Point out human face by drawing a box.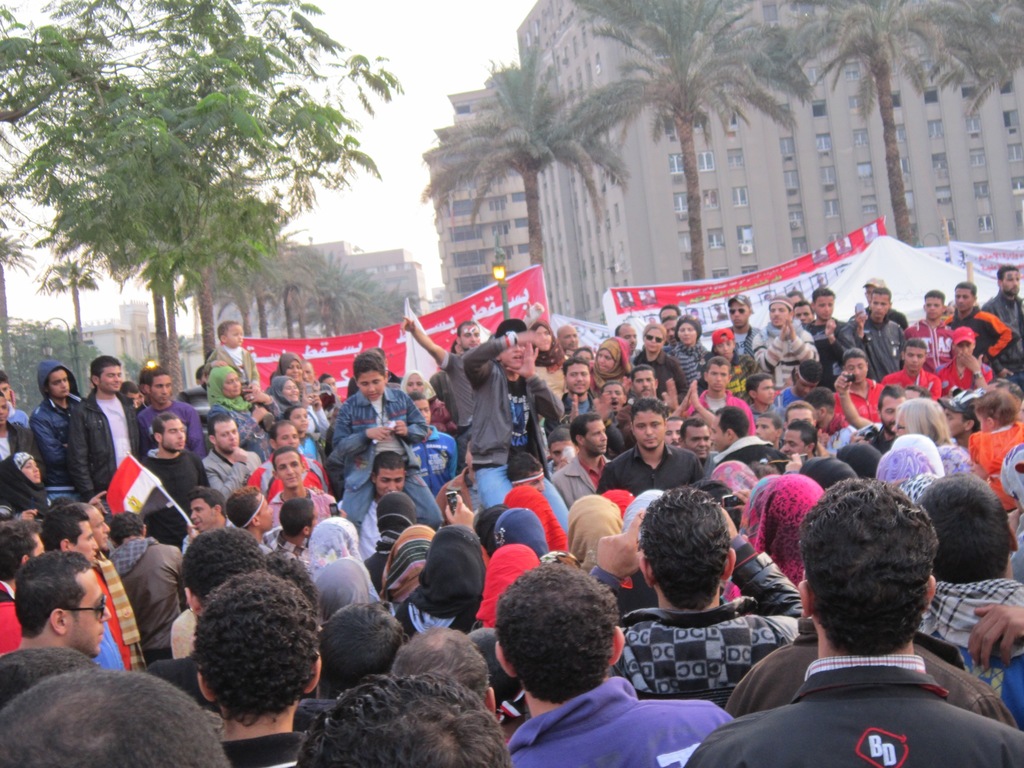
659 308 676 320.
